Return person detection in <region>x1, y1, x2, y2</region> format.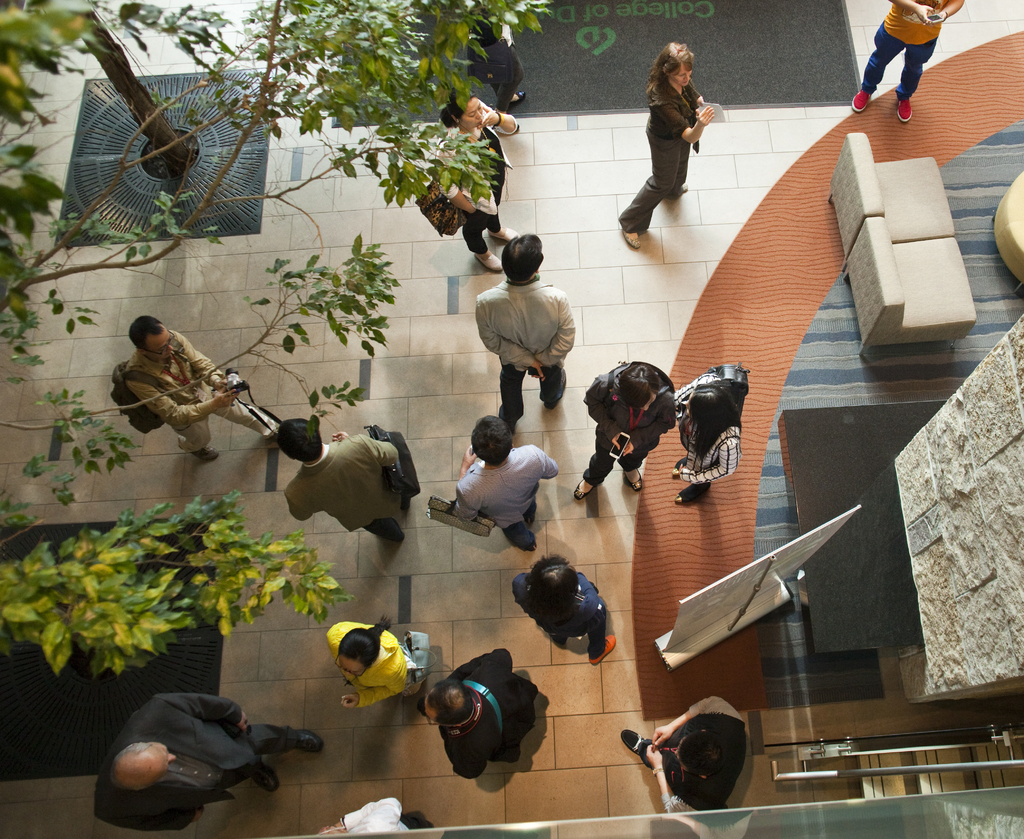
<region>415, 648, 541, 783</region>.
